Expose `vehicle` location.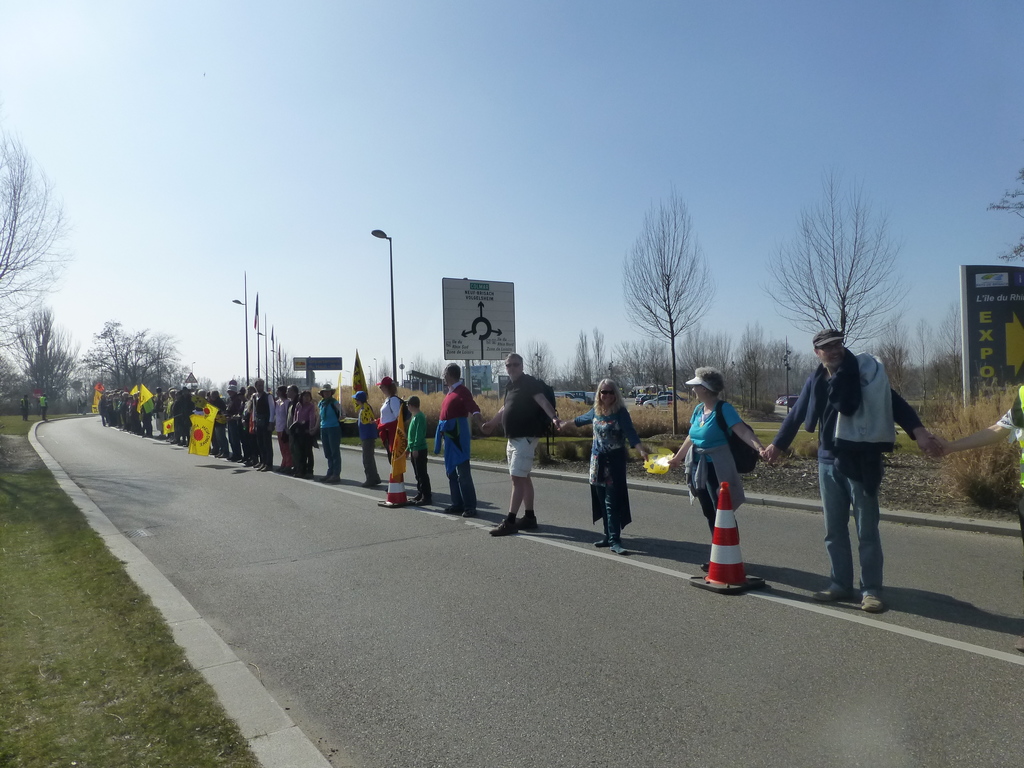
Exposed at l=555, t=388, r=596, b=407.
